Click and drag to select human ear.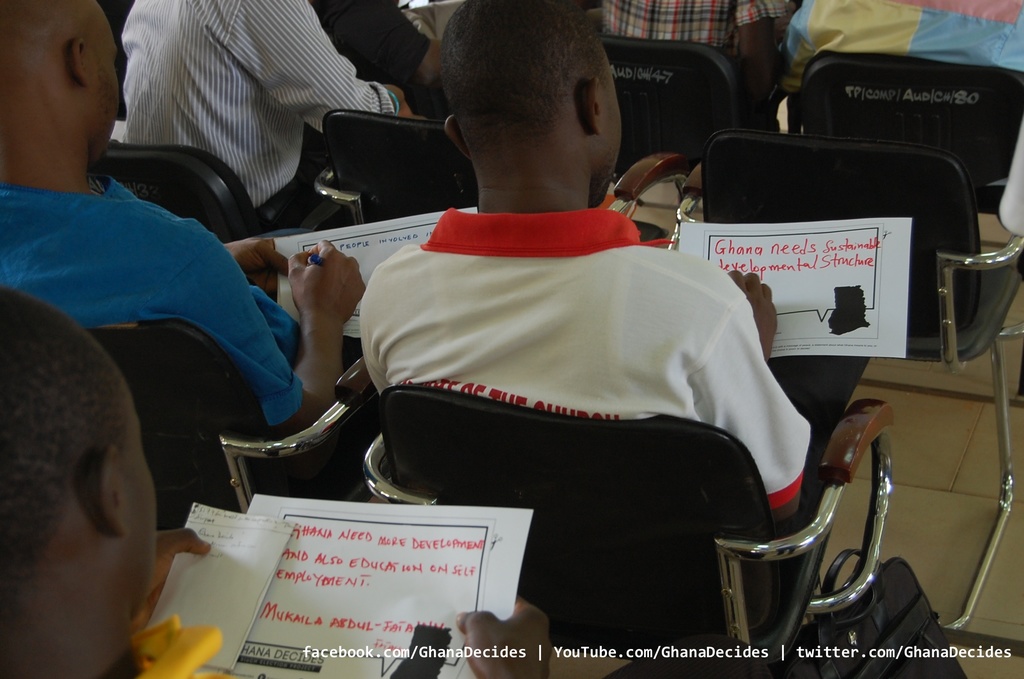
Selection: Rect(92, 441, 129, 540).
